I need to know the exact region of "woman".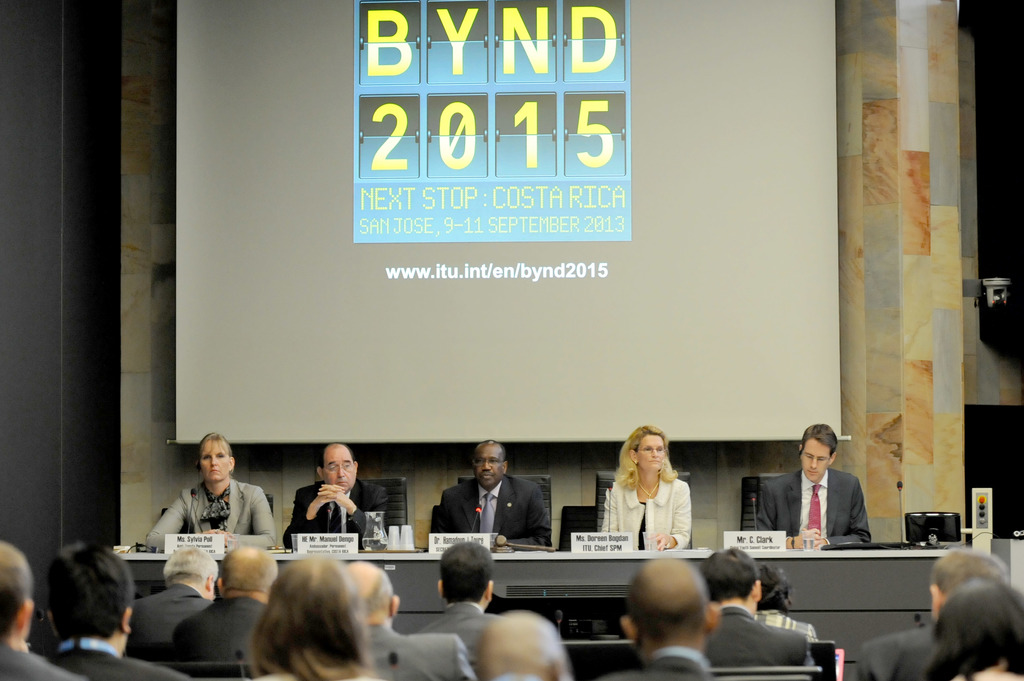
Region: (left=916, top=578, right=1023, bottom=680).
